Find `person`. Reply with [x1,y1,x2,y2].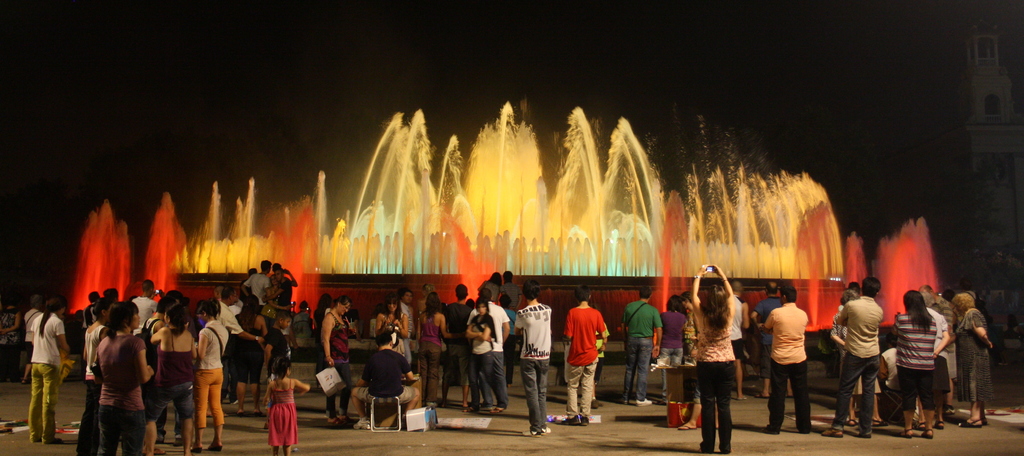
[355,330,420,422].
